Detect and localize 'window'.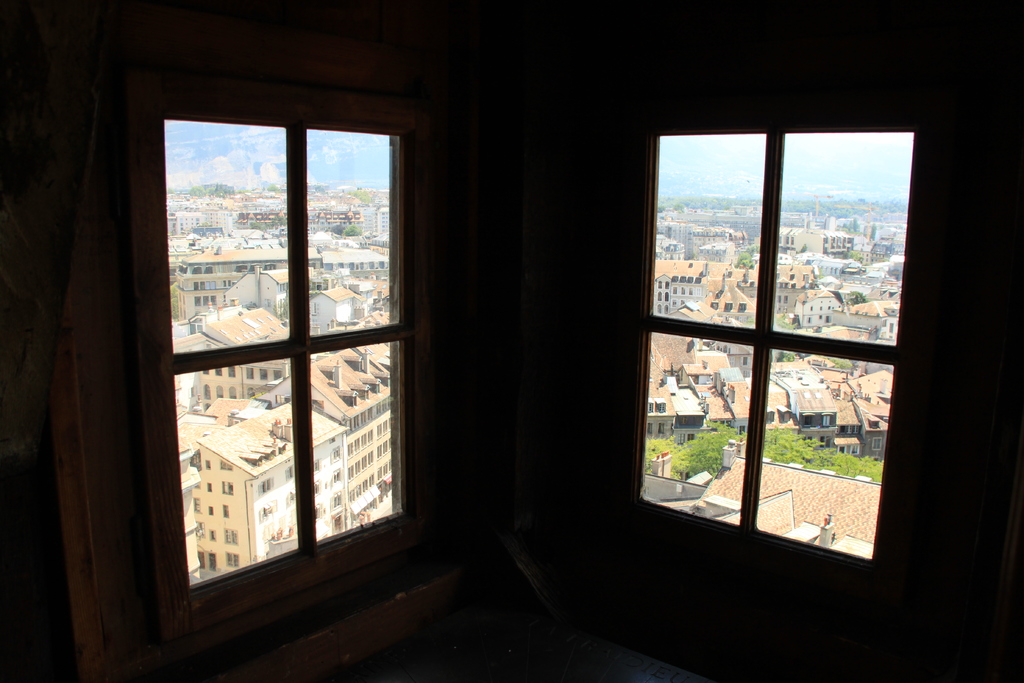
Localized at select_region(819, 434, 831, 449).
